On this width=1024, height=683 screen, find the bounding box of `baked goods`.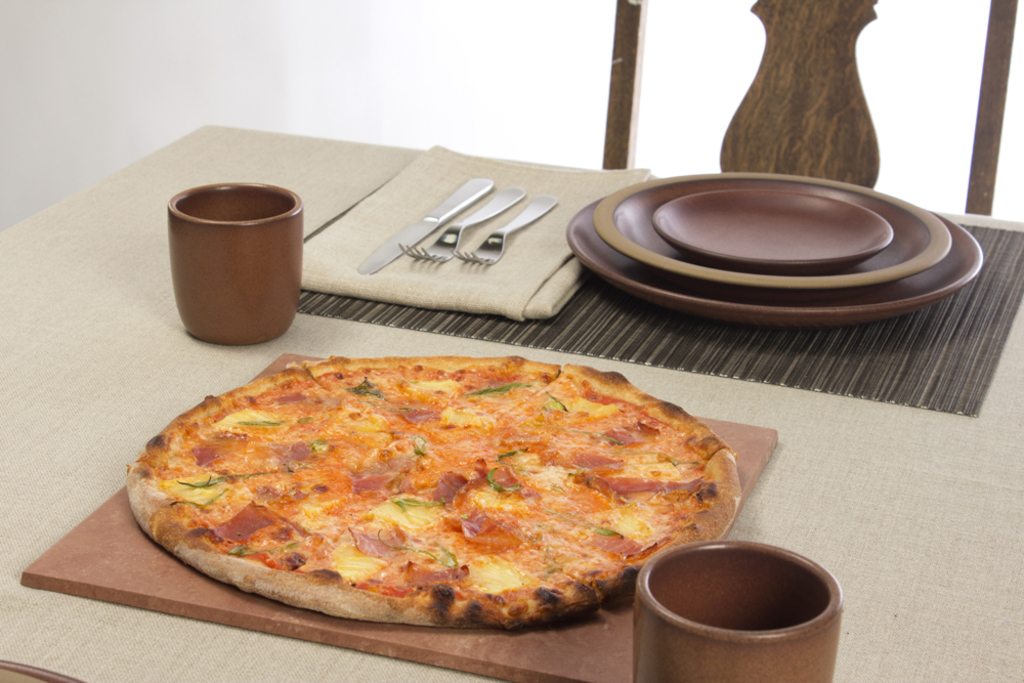
Bounding box: <bbox>122, 346, 744, 631</bbox>.
